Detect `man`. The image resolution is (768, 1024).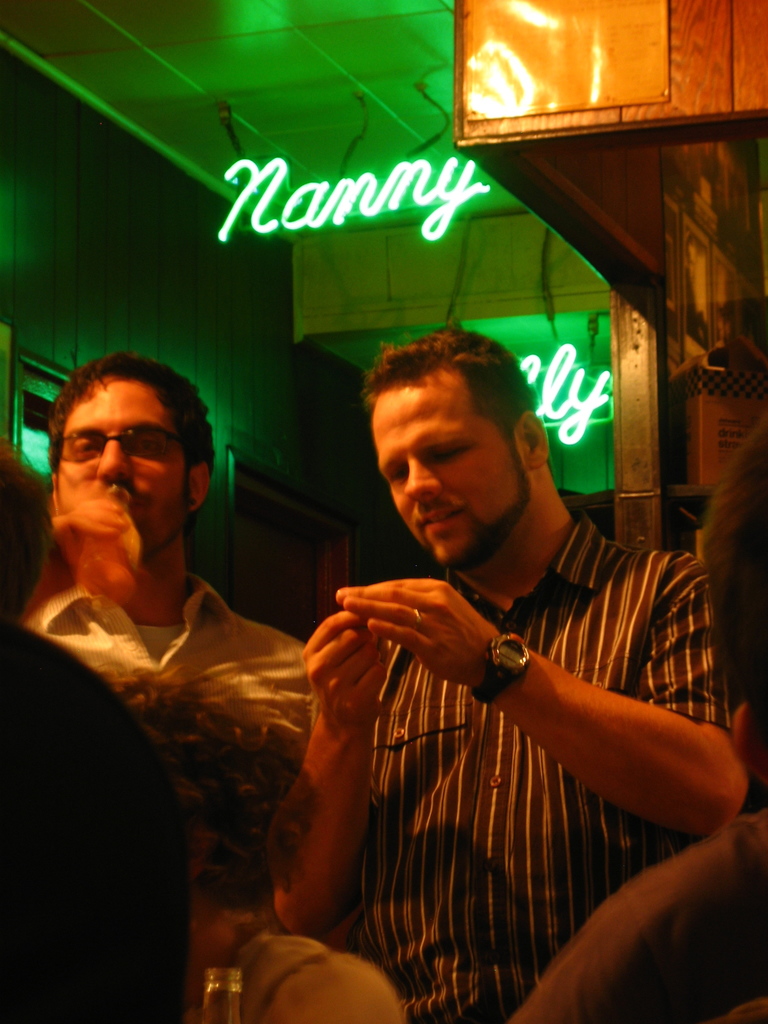
box(0, 364, 322, 891).
